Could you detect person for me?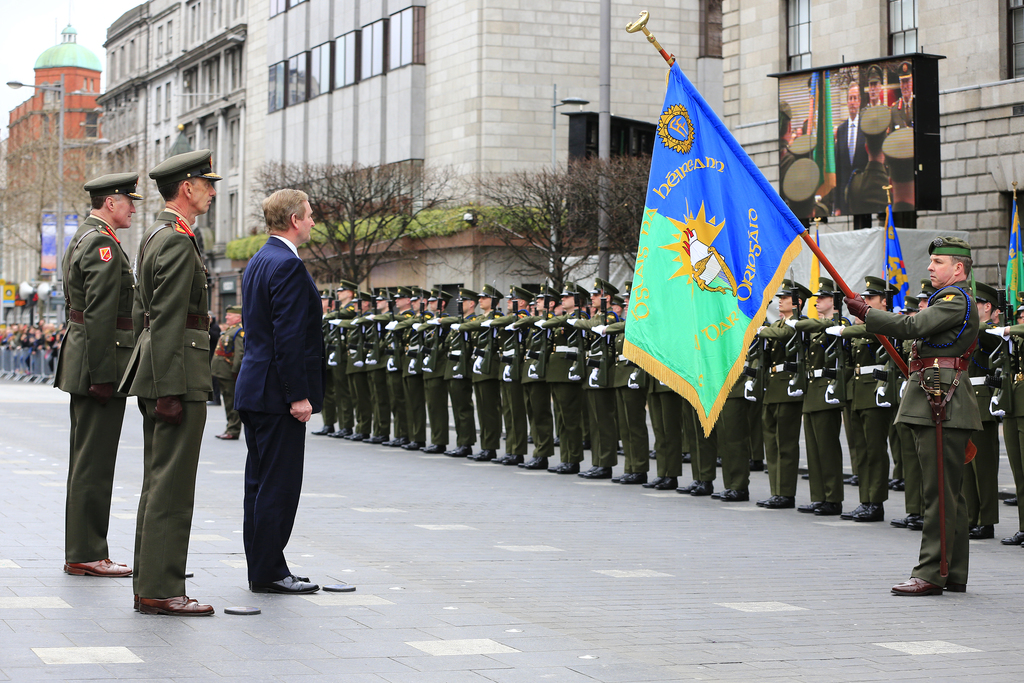
Detection result: 609:289:649:484.
